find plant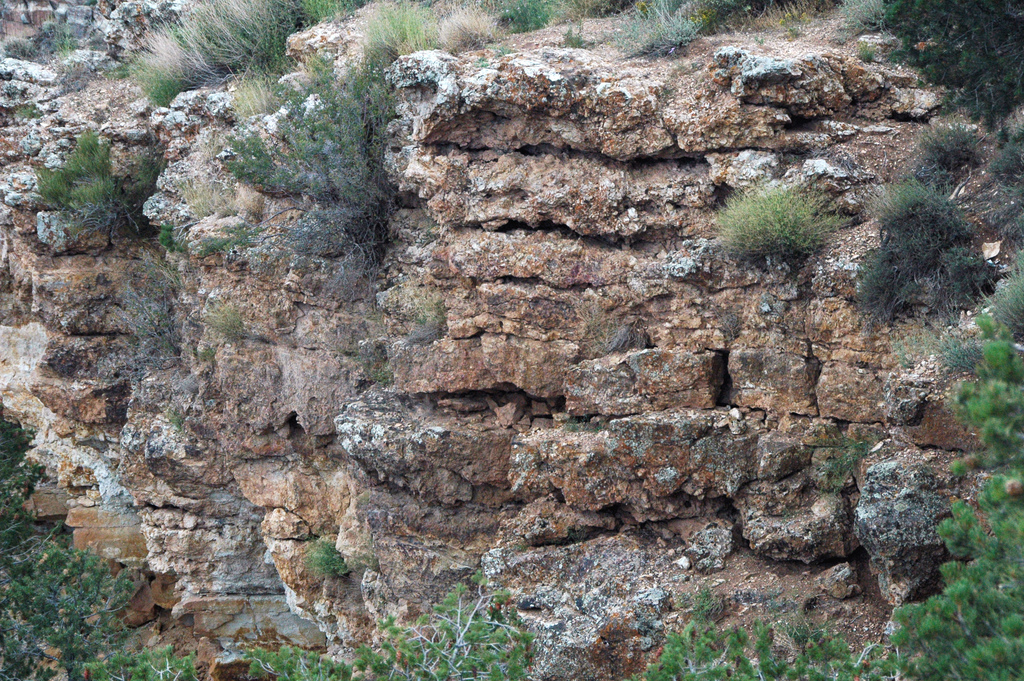
<bbox>710, 180, 849, 274</bbox>
